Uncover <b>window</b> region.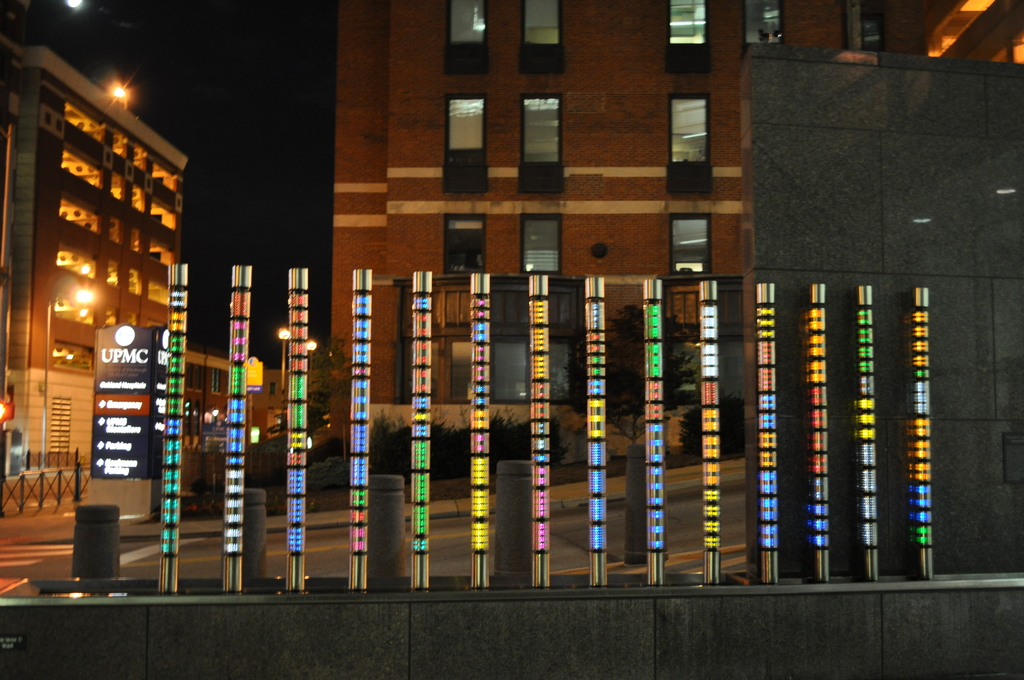
Uncovered: locate(669, 0, 712, 72).
